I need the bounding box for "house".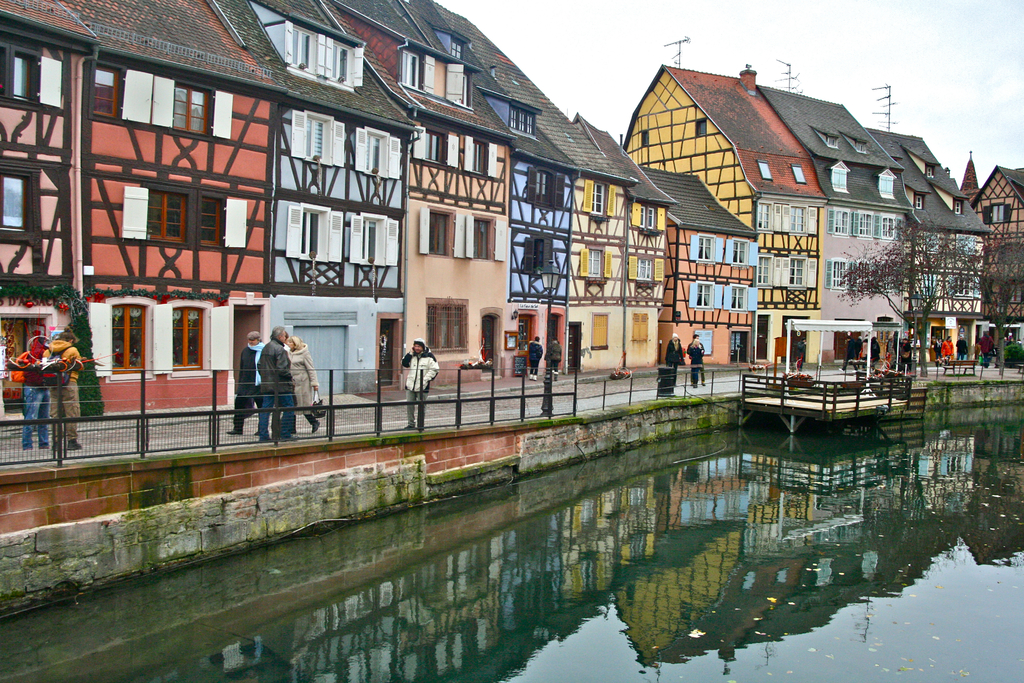
Here it is: select_region(67, 0, 286, 419).
